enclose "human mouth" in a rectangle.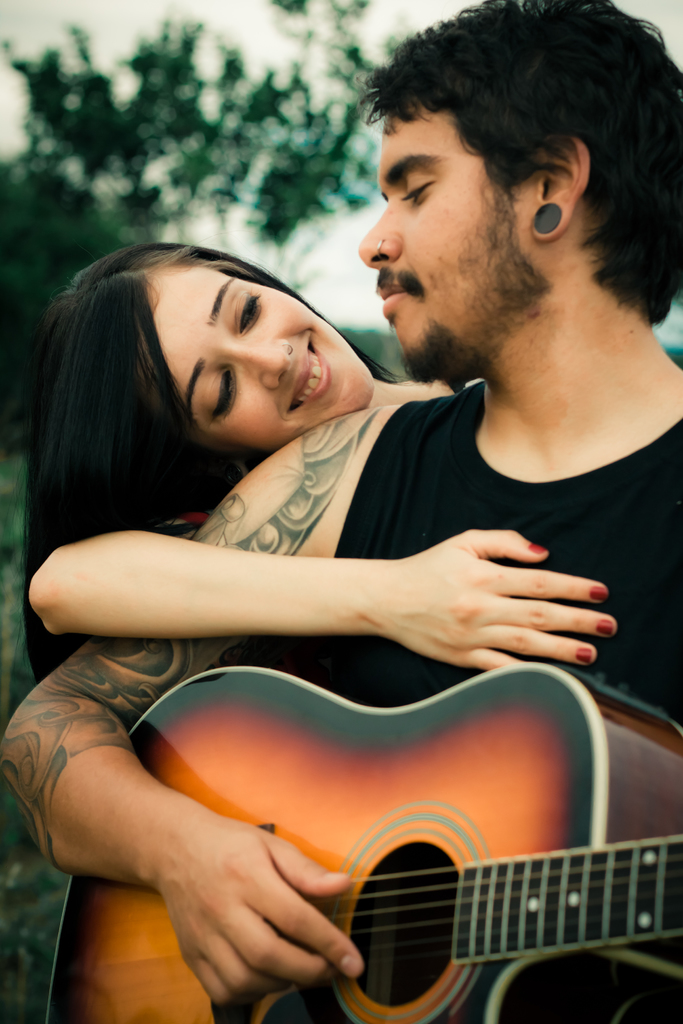
(x1=377, y1=273, x2=418, y2=328).
